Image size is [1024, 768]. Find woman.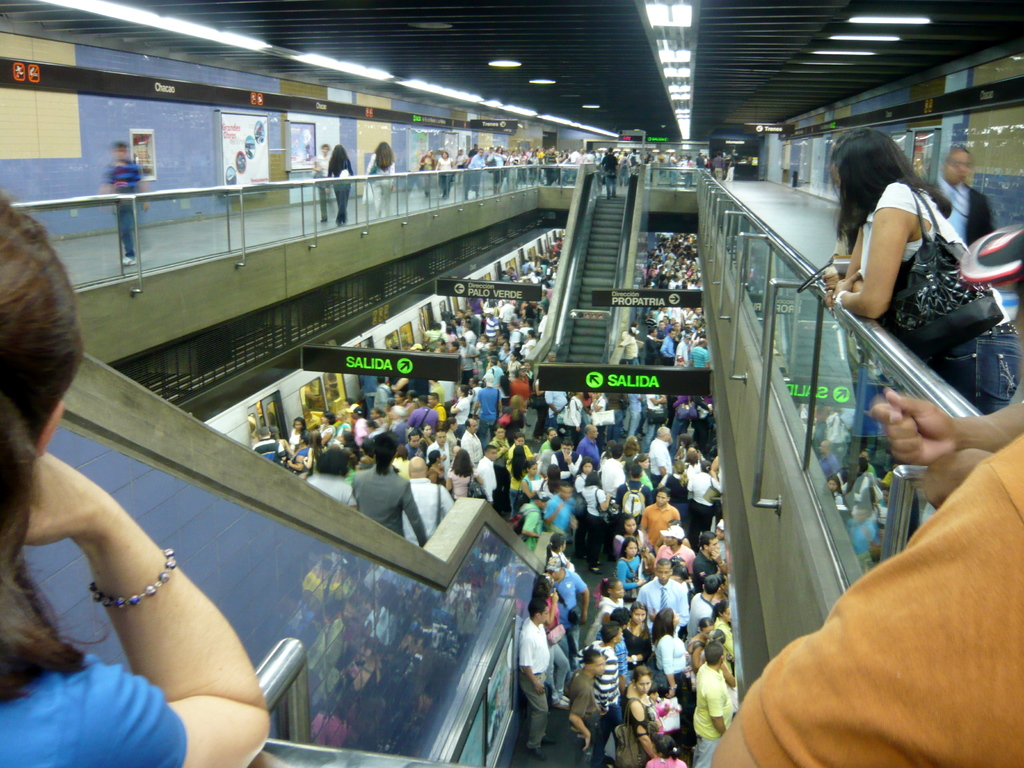
select_region(0, 189, 293, 767).
